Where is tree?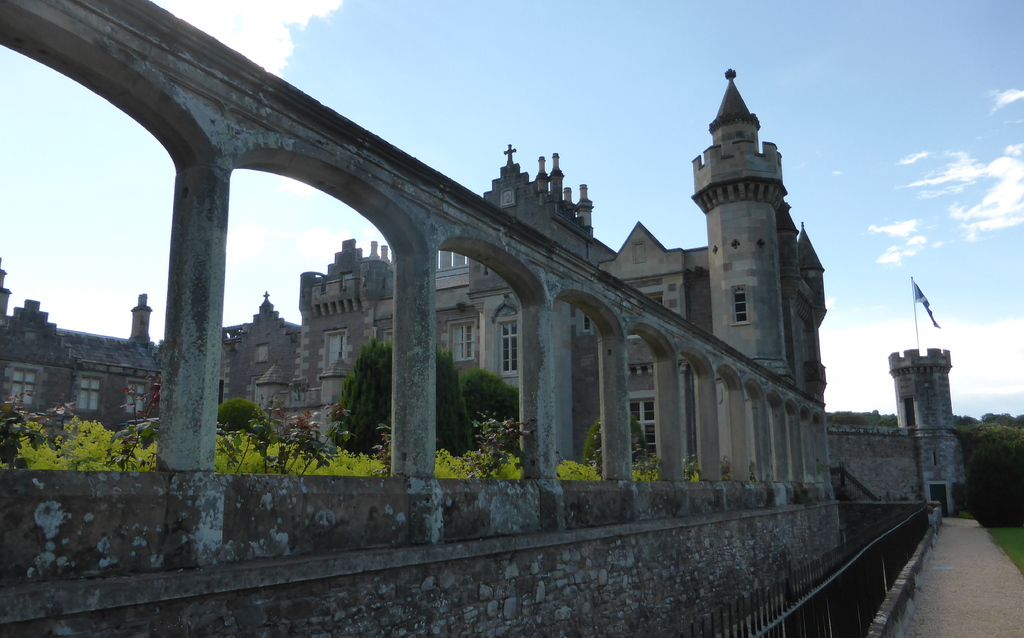
{"left": 216, "top": 394, "right": 260, "bottom": 439}.
